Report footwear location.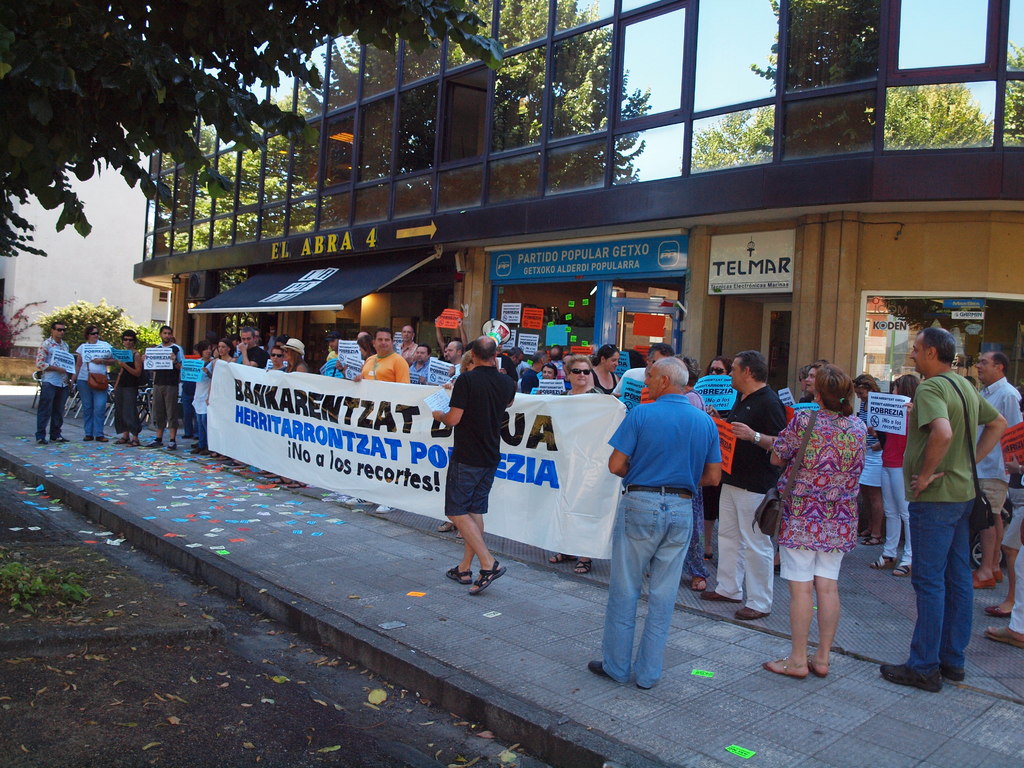
Report: {"x1": 897, "y1": 559, "x2": 915, "y2": 577}.
